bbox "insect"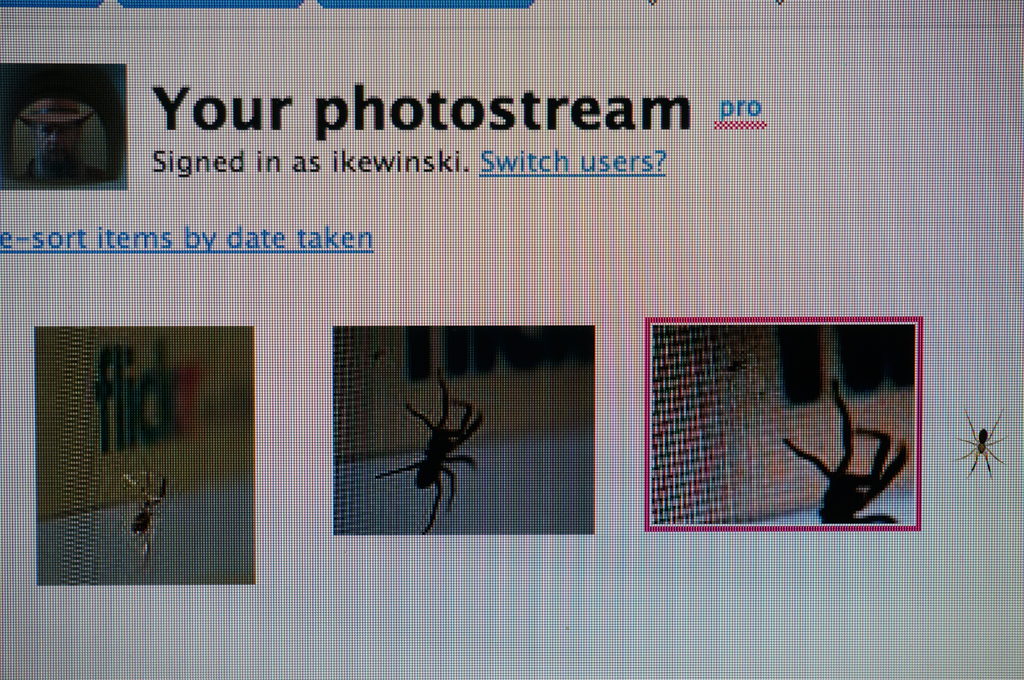
rect(373, 373, 484, 539)
